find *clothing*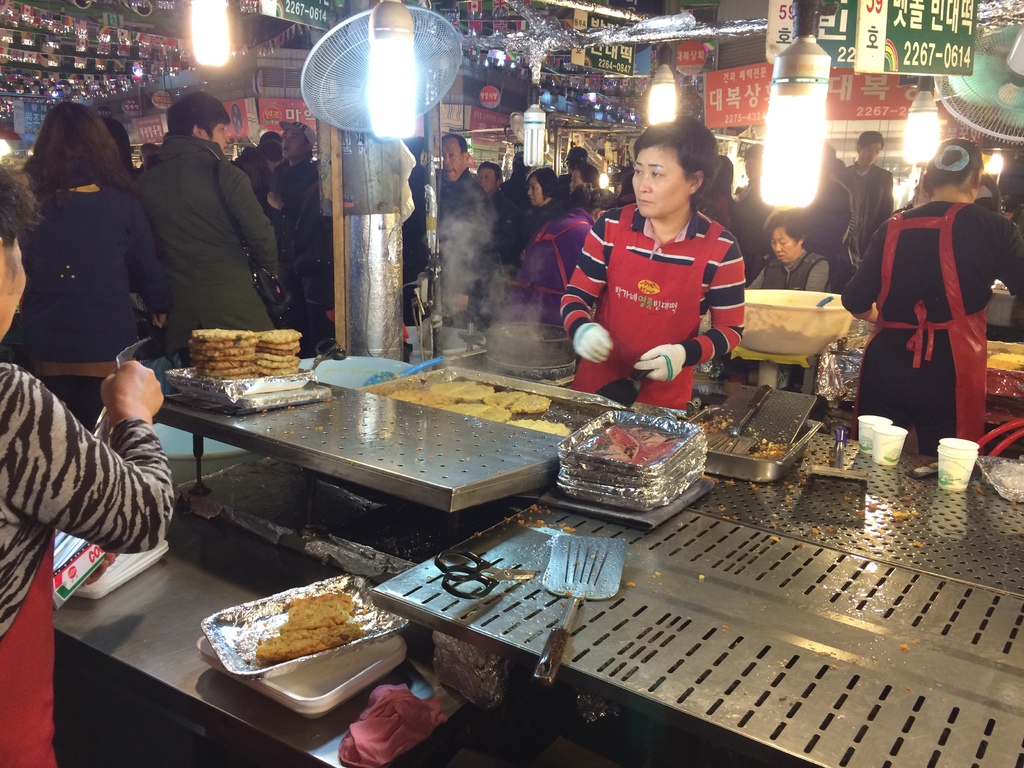
select_region(278, 159, 320, 340)
